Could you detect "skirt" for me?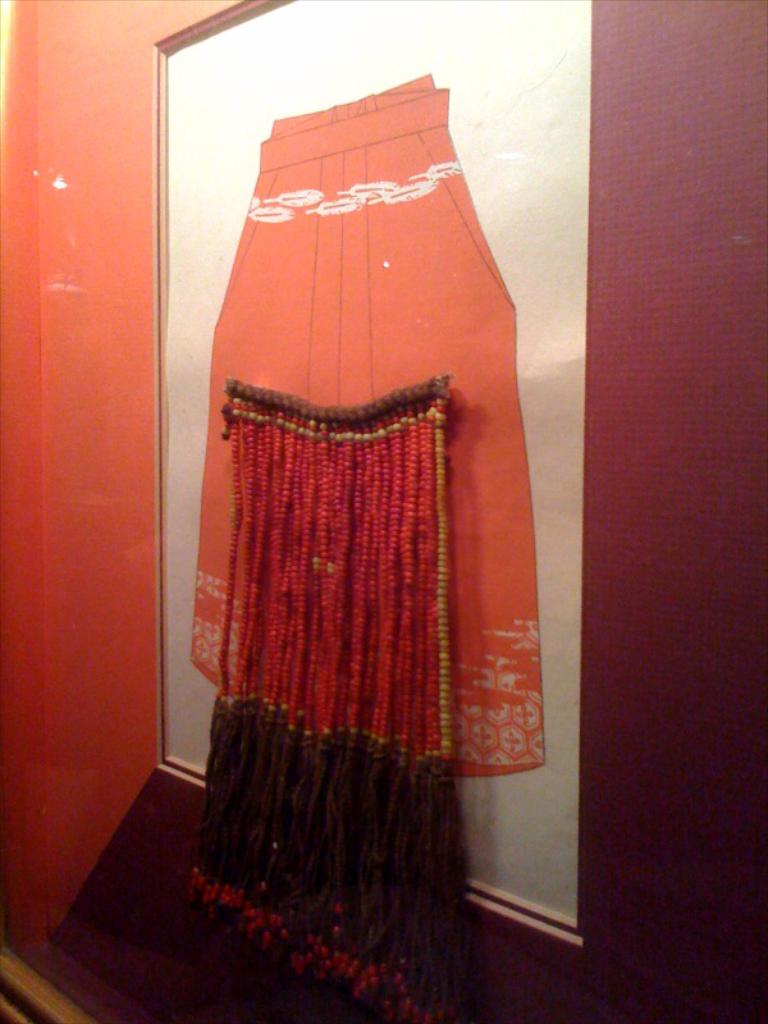
Detection result: [x1=186, y1=73, x2=549, y2=782].
